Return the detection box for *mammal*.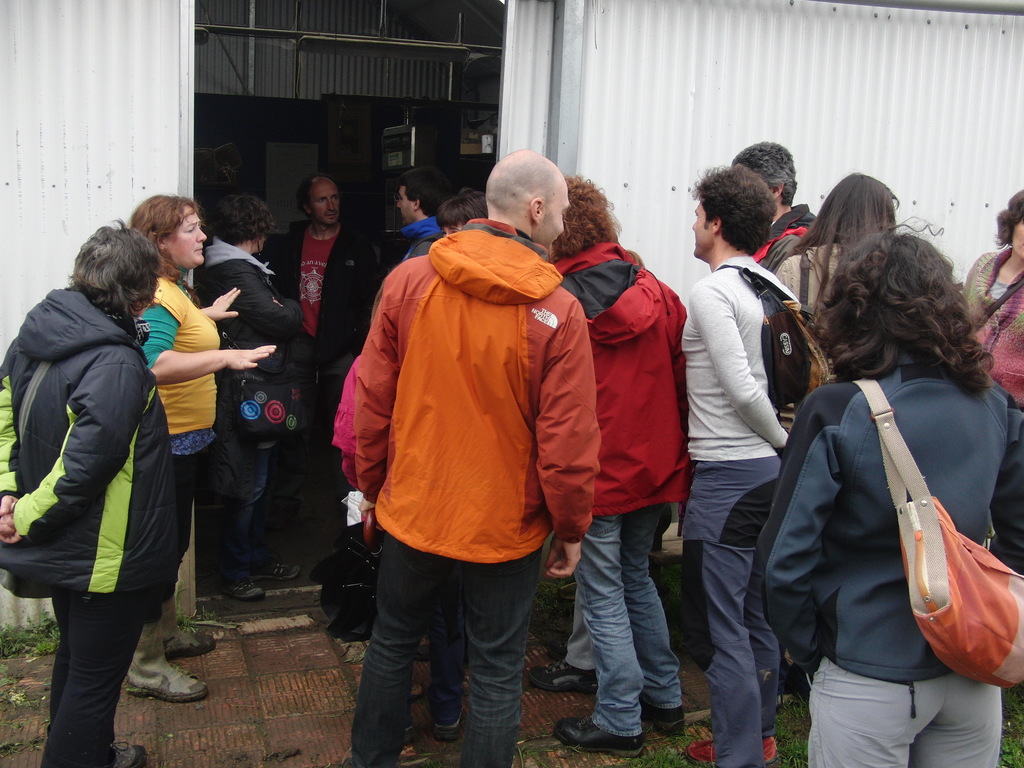
(547,173,689,738).
